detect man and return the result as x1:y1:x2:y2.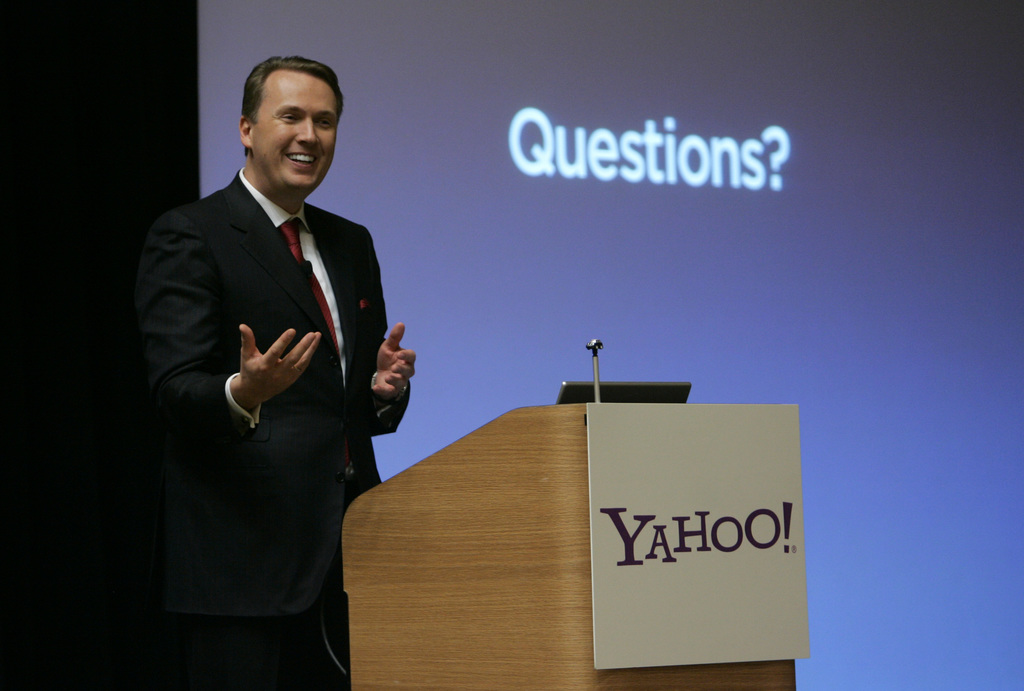
140:46:416:678.
